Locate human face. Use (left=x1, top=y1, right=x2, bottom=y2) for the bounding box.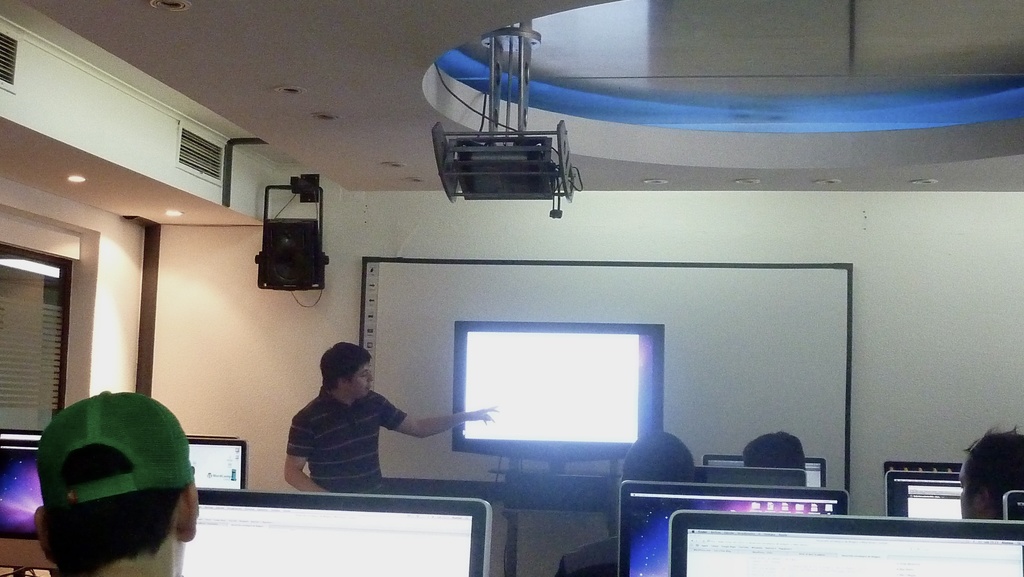
(left=351, top=356, right=371, bottom=397).
